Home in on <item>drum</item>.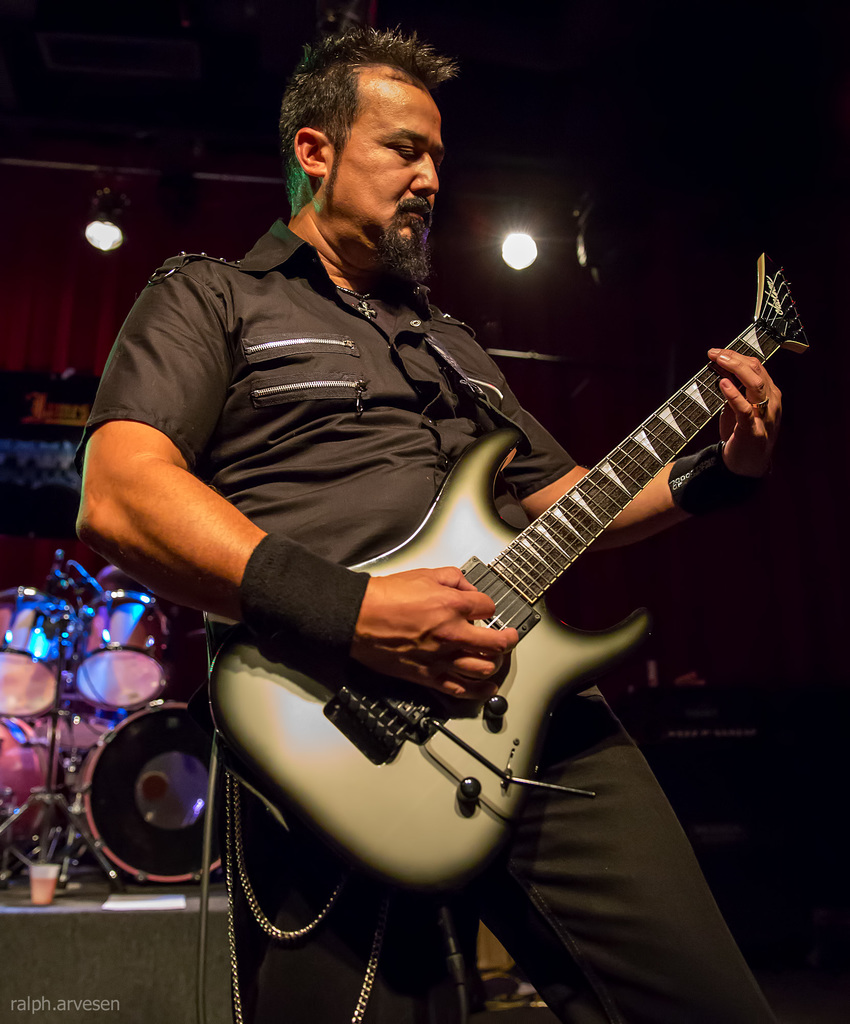
Homed in at x1=67 y1=589 x2=168 y2=717.
